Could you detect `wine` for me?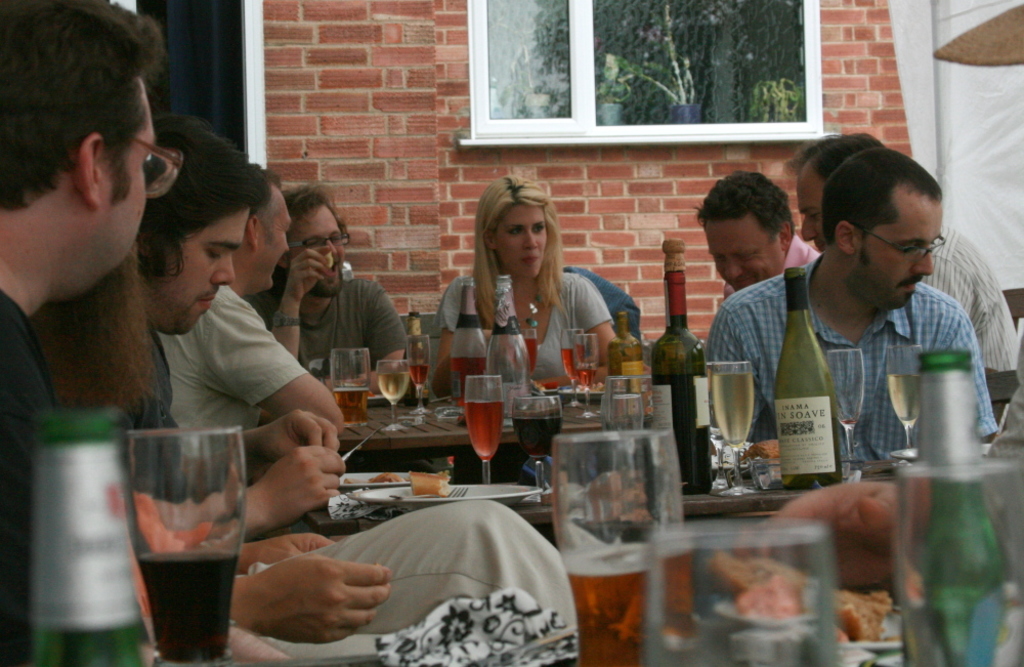
Detection result: l=444, t=276, r=502, b=391.
